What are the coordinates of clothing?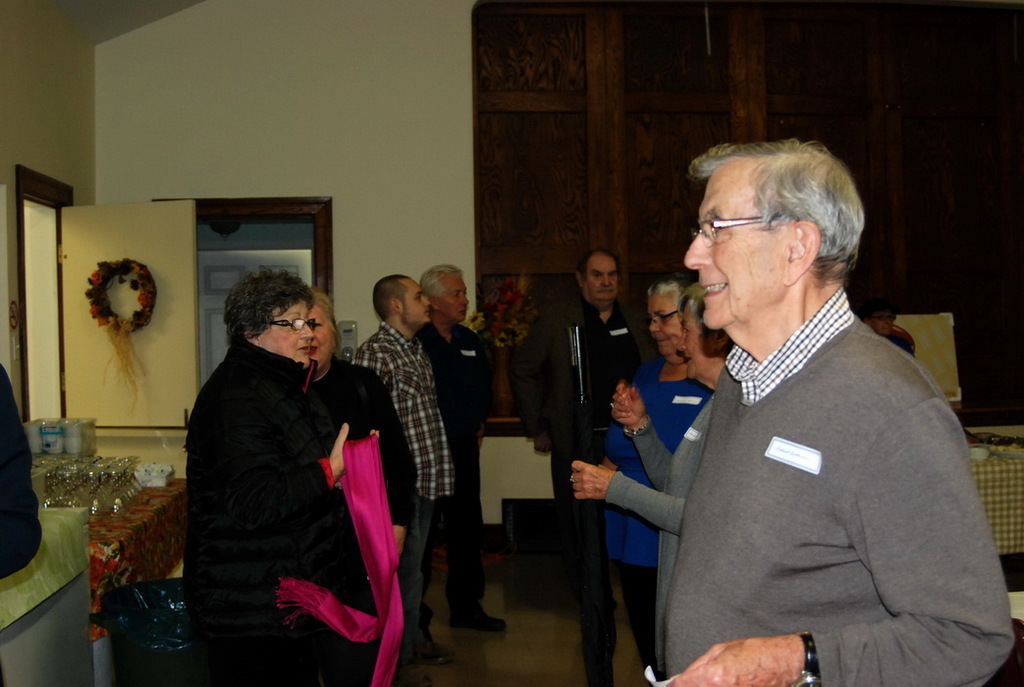
{"left": 421, "top": 321, "right": 504, "bottom": 629}.
